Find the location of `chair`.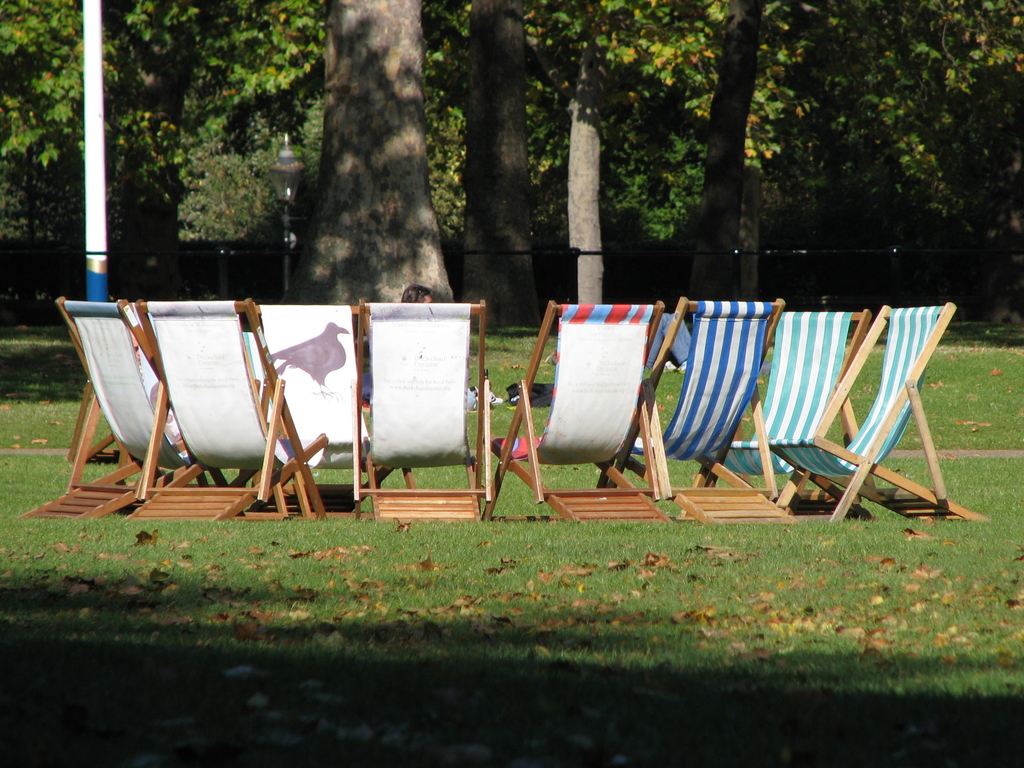
Location: x1=585 y1=300 x2=739 y2=520.
